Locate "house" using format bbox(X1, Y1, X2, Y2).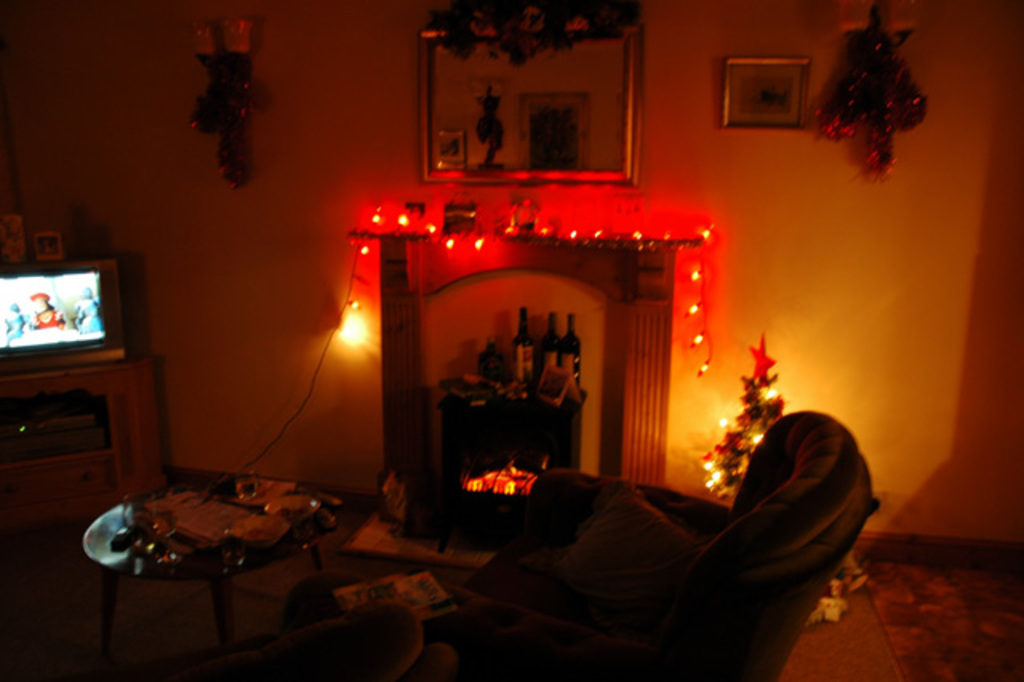
bbox(138, 0, 1002, 653).
